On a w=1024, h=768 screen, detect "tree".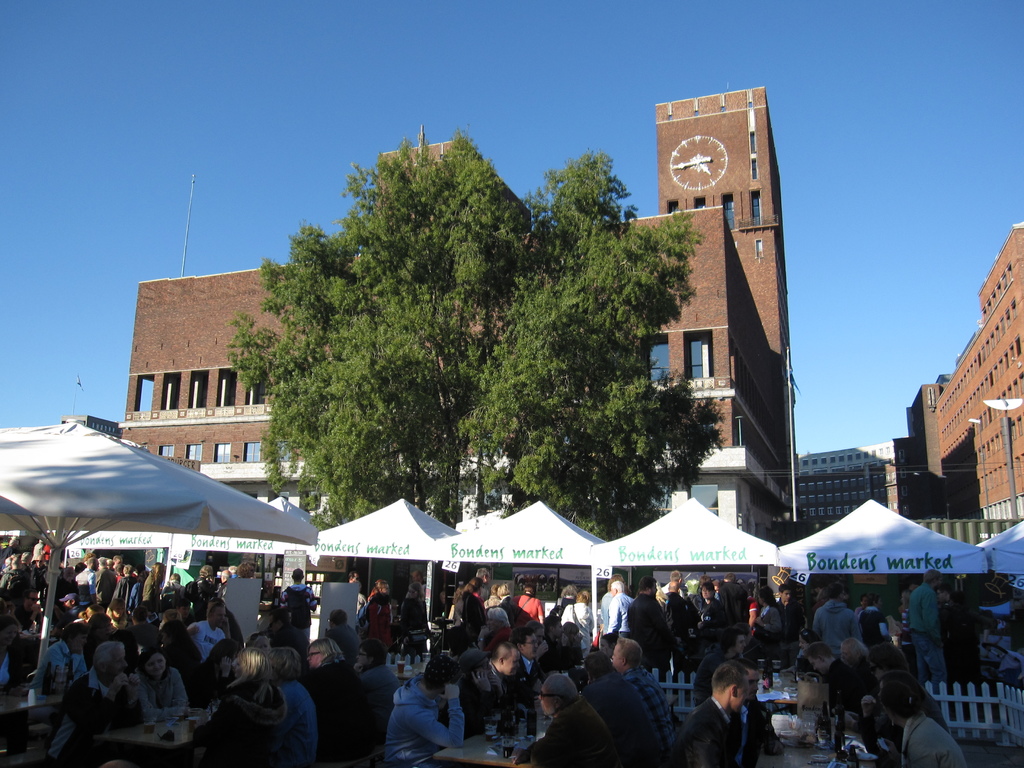
x1=216 y1=124 x2=731 y2=531.
